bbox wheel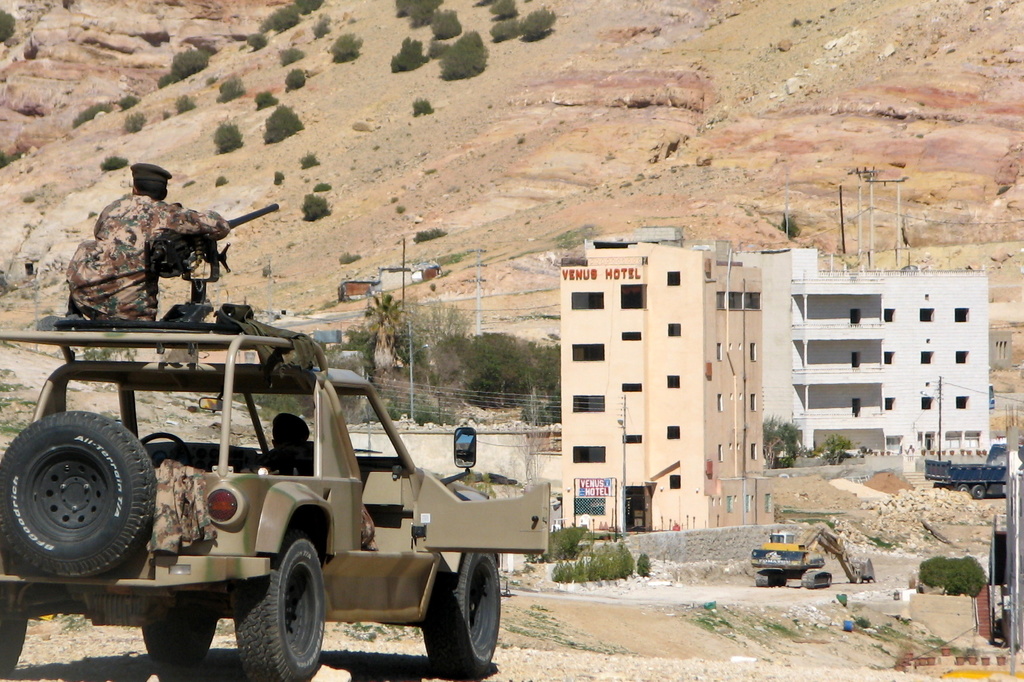
left=232, top=543, right=316, bottom=672
